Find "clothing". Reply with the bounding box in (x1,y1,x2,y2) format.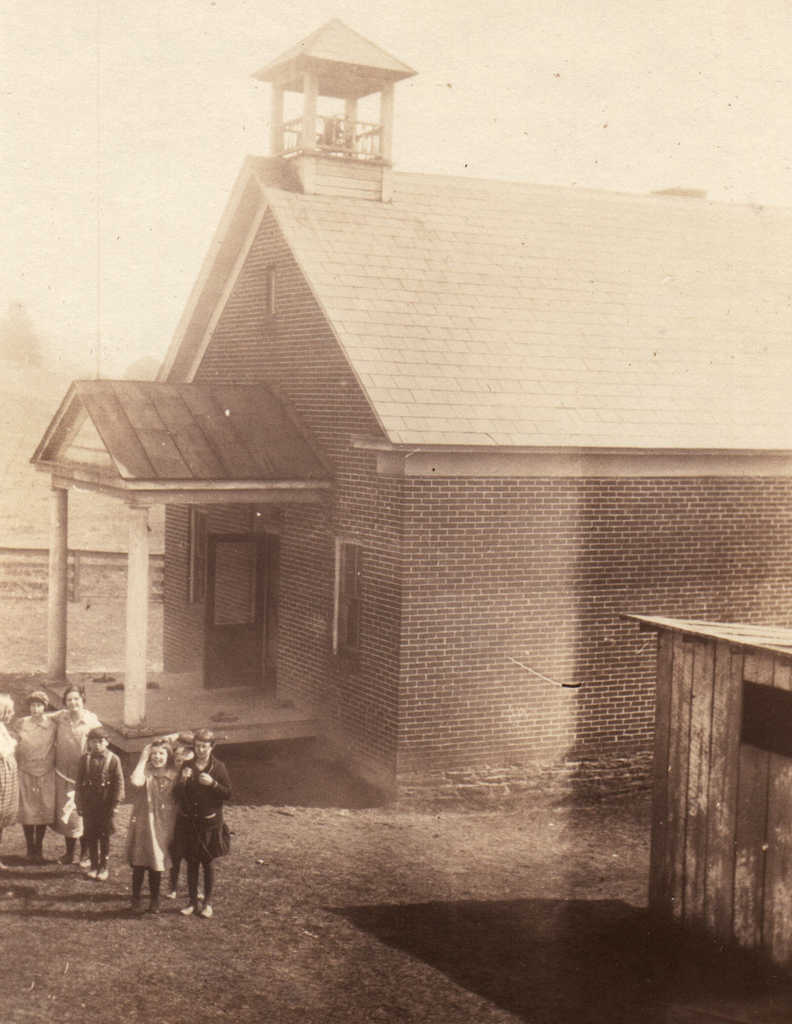
(74,741,126,843).
